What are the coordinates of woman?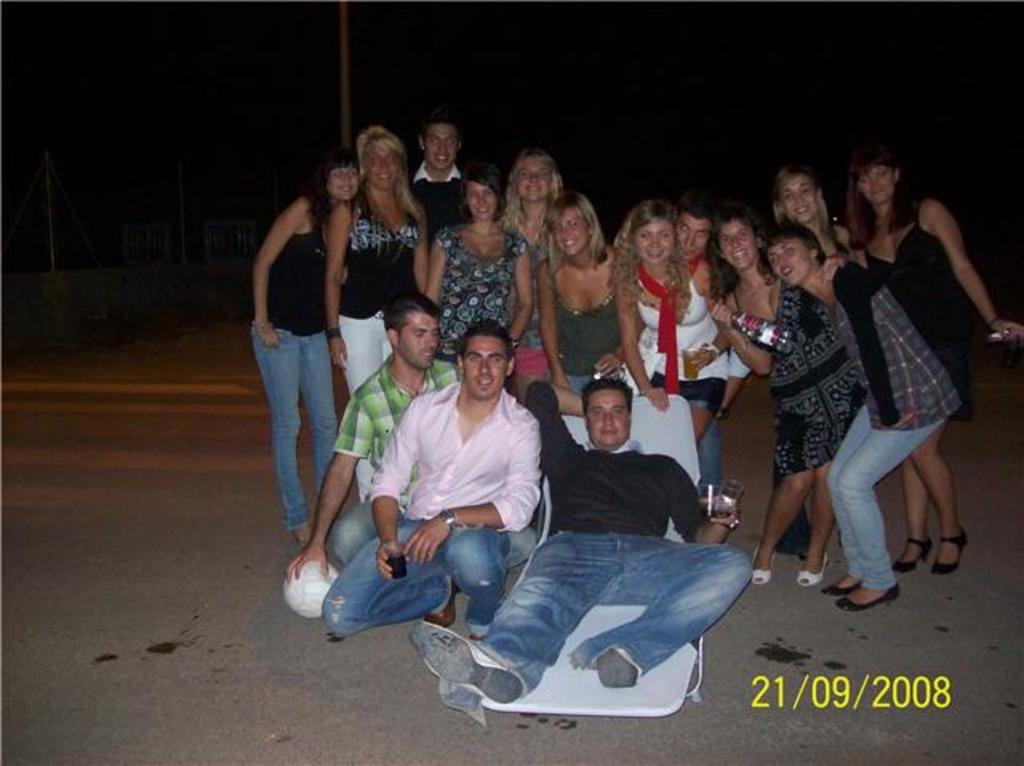
534, 192, 626, 413.
